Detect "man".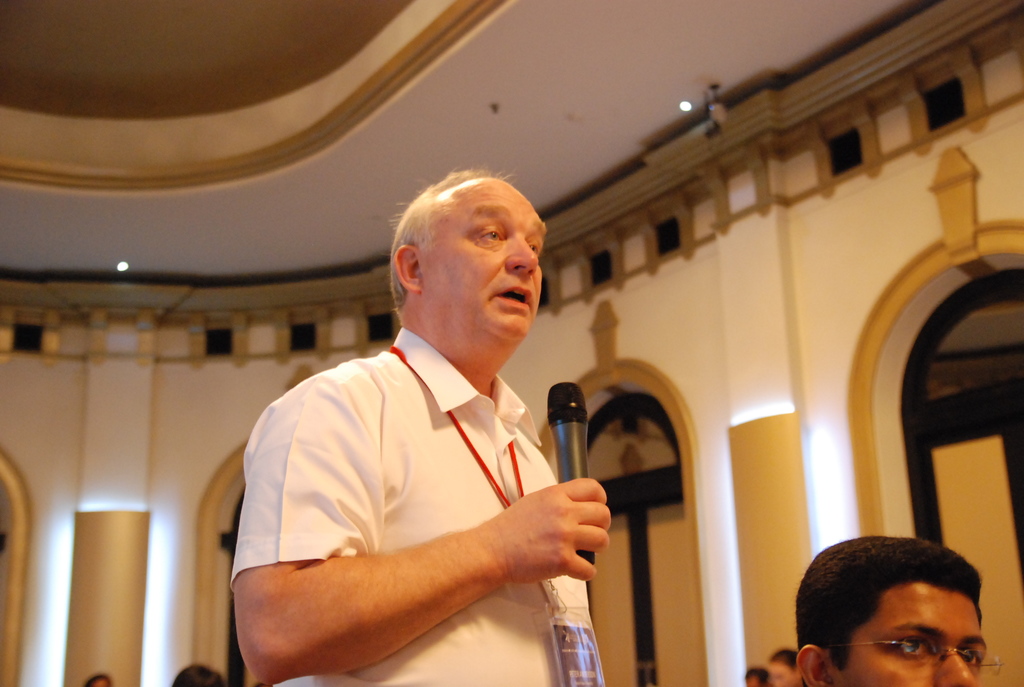
Detected at Rect(224, 150, 628, 686).
